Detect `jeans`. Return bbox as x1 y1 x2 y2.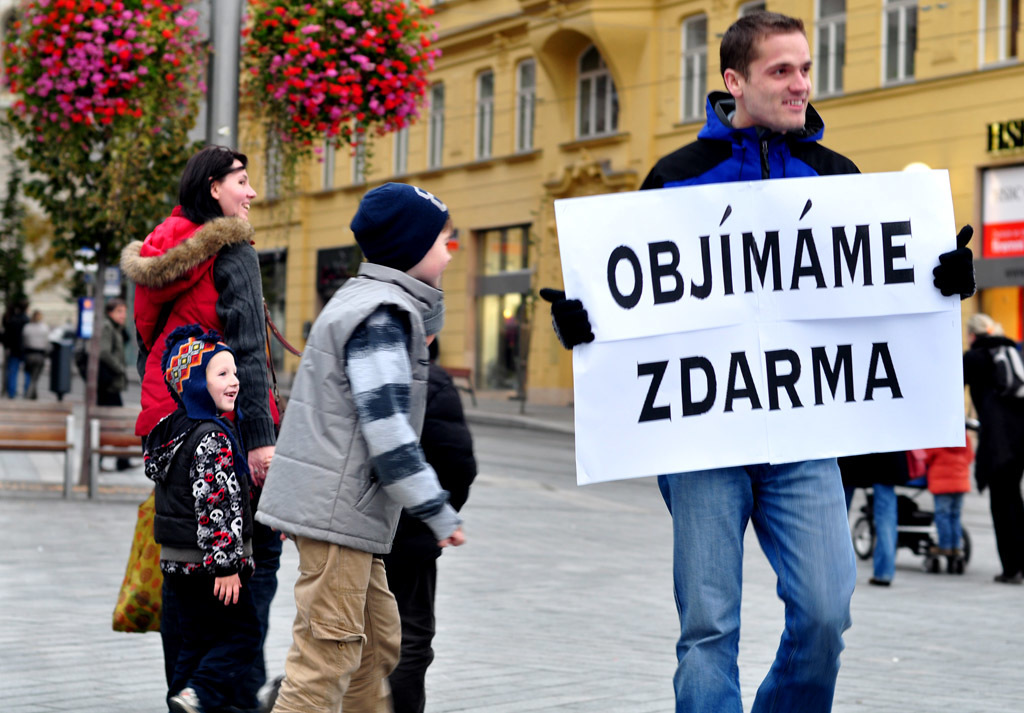
990 490 1018 587.
